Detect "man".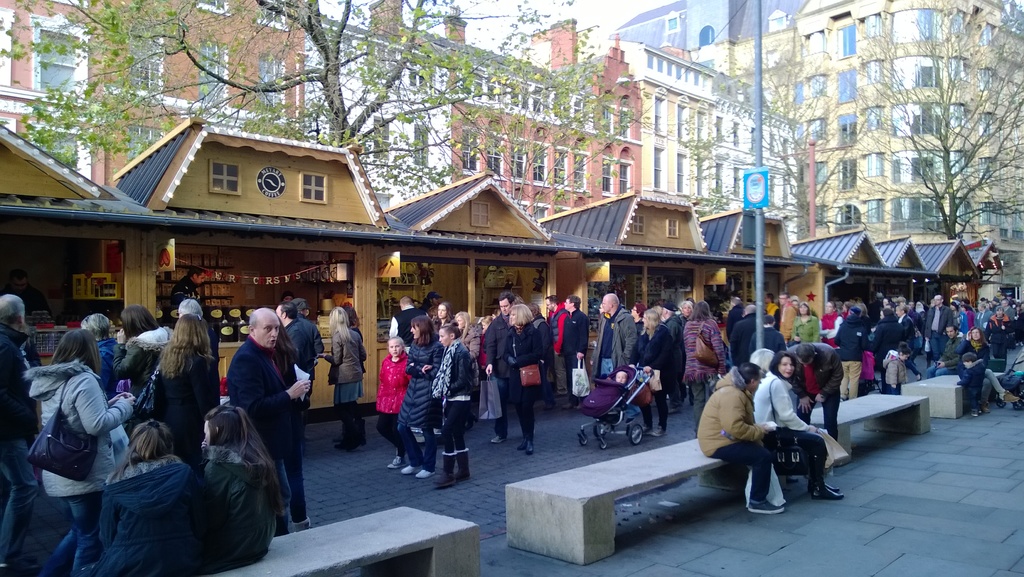
Detected at select_region(546, 294, 573, 411).
